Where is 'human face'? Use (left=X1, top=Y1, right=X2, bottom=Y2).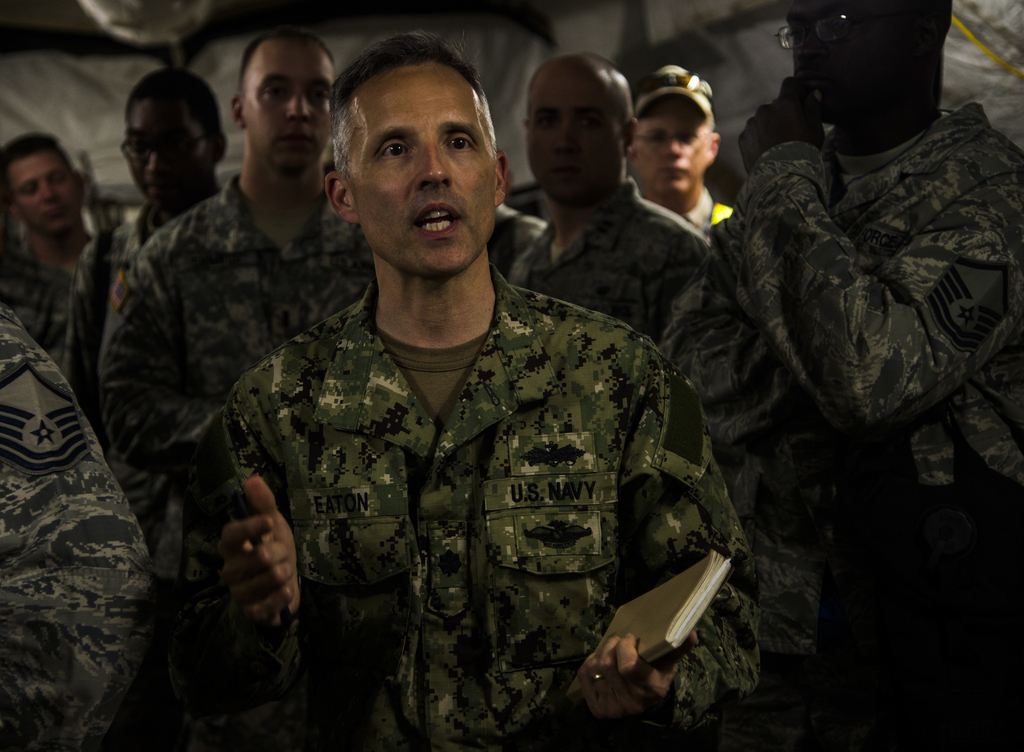
(left=2, top=153, right=71, bottom=228).
